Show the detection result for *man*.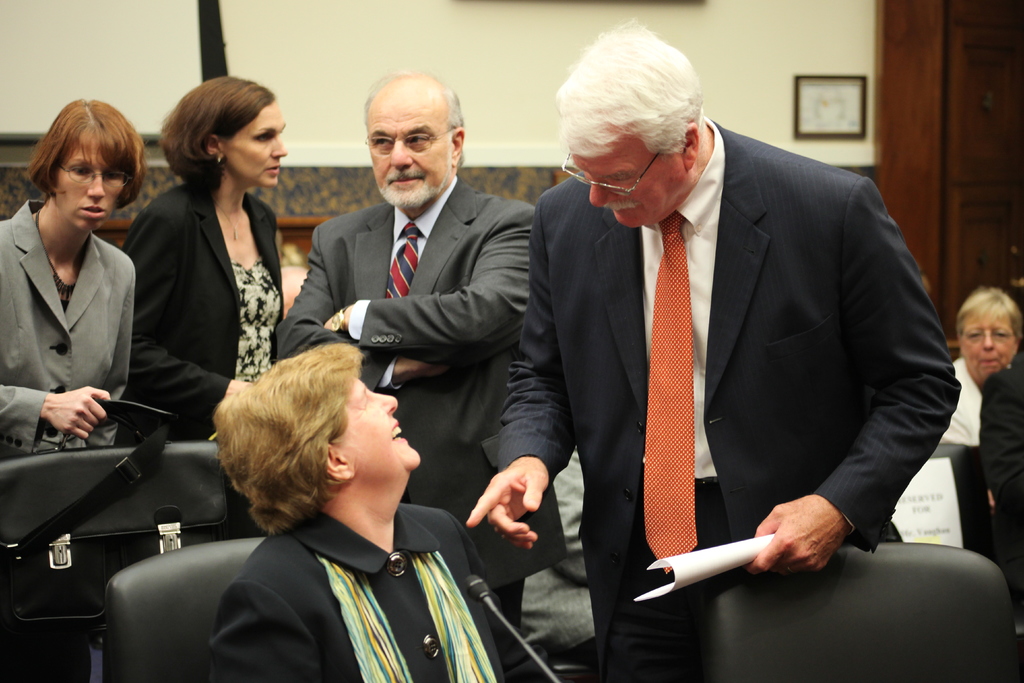
rect(273, 69, 563, 638).
